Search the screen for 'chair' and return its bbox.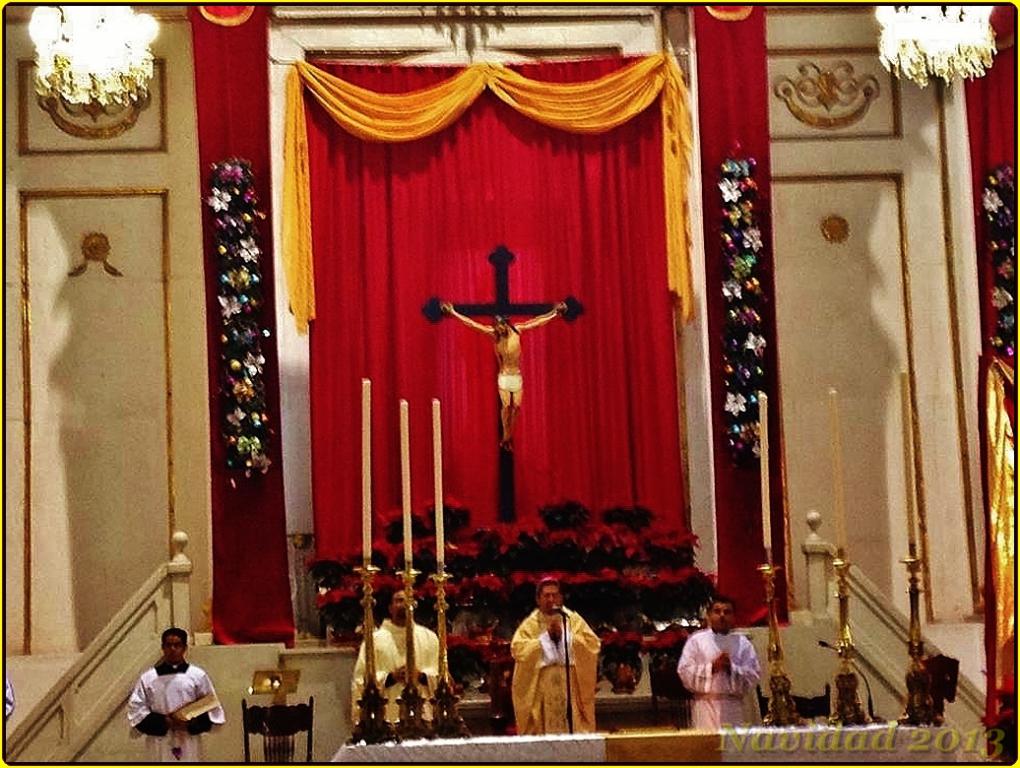
Found: detection(237, 695, 314, 767).
